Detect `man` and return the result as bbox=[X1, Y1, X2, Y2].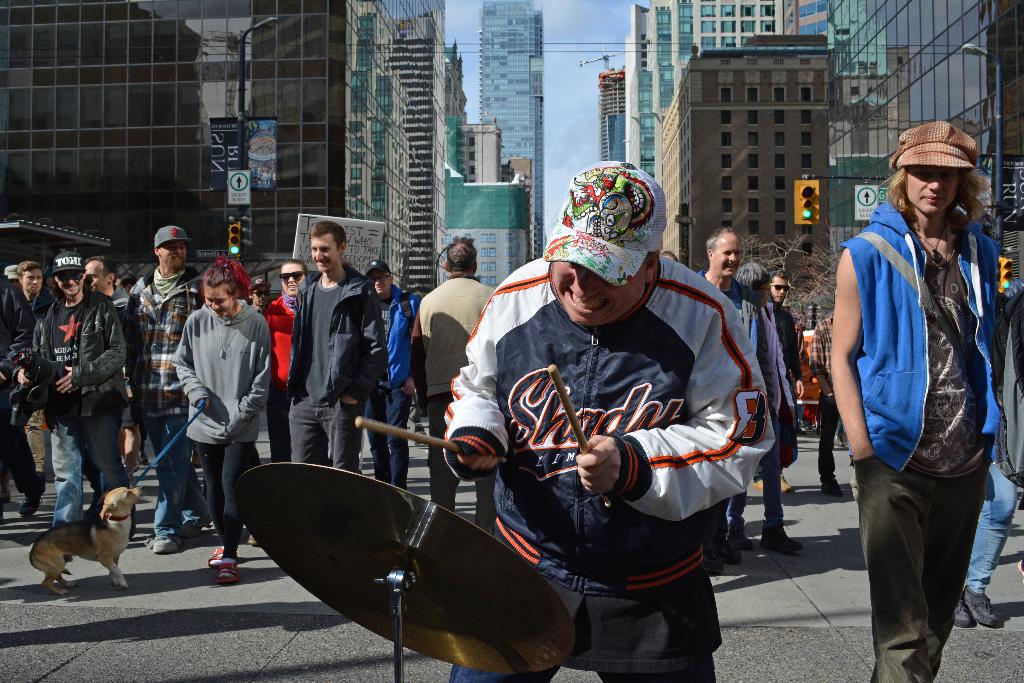
bbox=[248, 277, 273, 316].
